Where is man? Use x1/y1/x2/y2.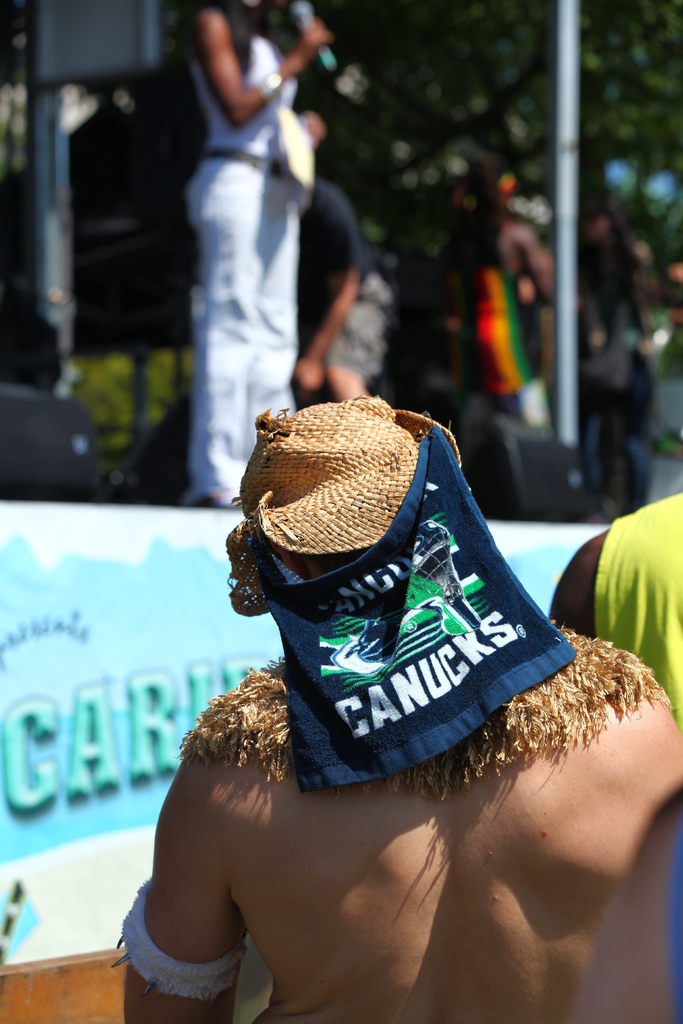
295/118/365/426.
